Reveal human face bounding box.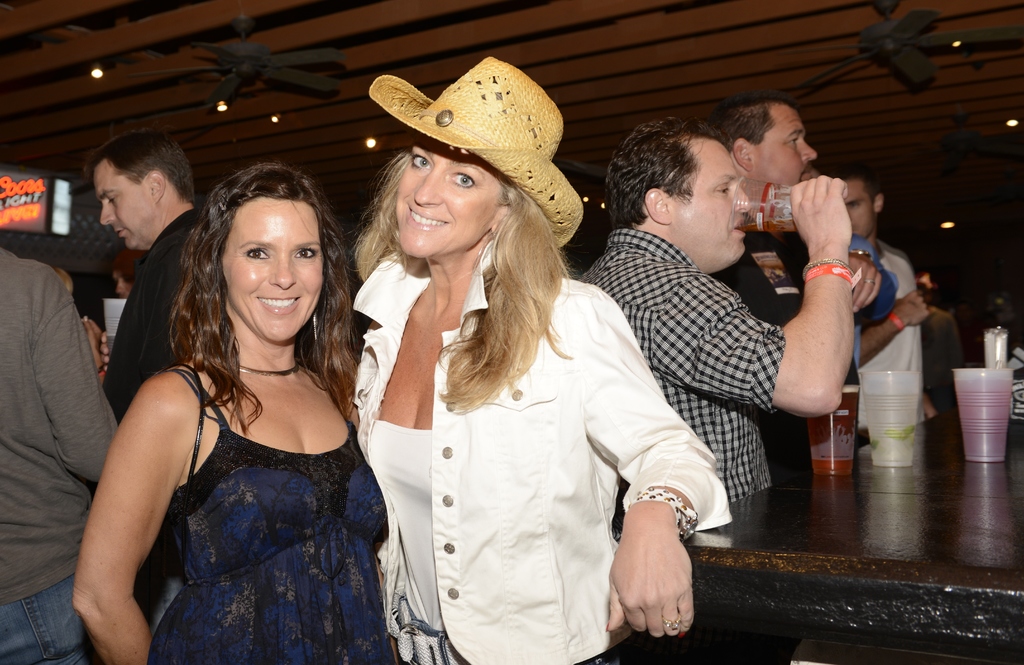
Revealed: left=396, top=137, right=504, bottom=259.
